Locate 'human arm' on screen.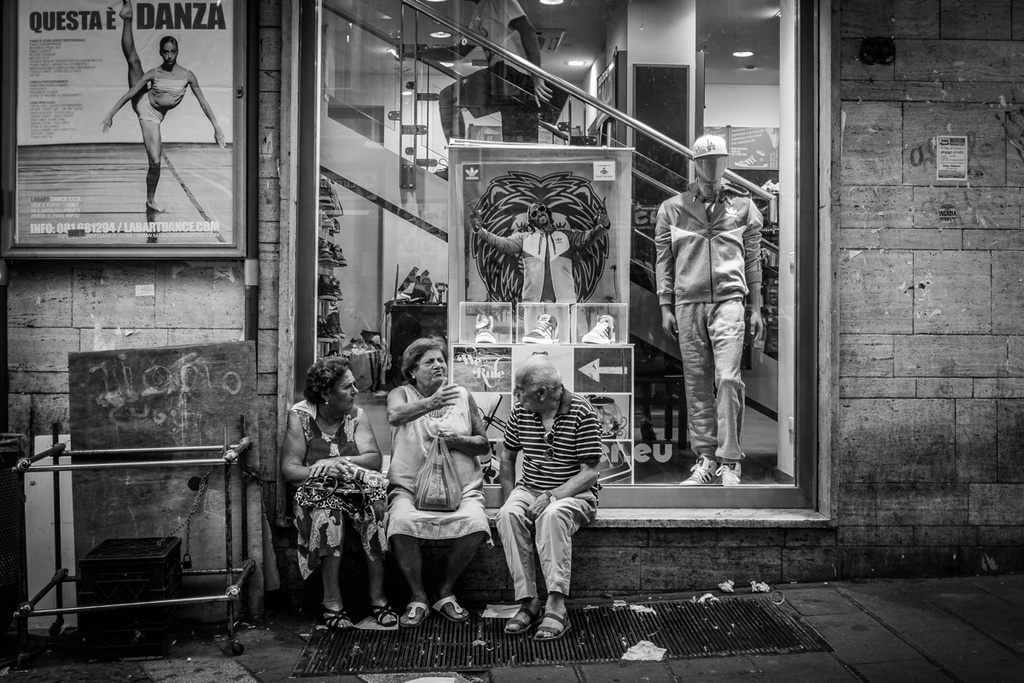
On screen at [x1=420, y1=393, x2=492, y2=460].
